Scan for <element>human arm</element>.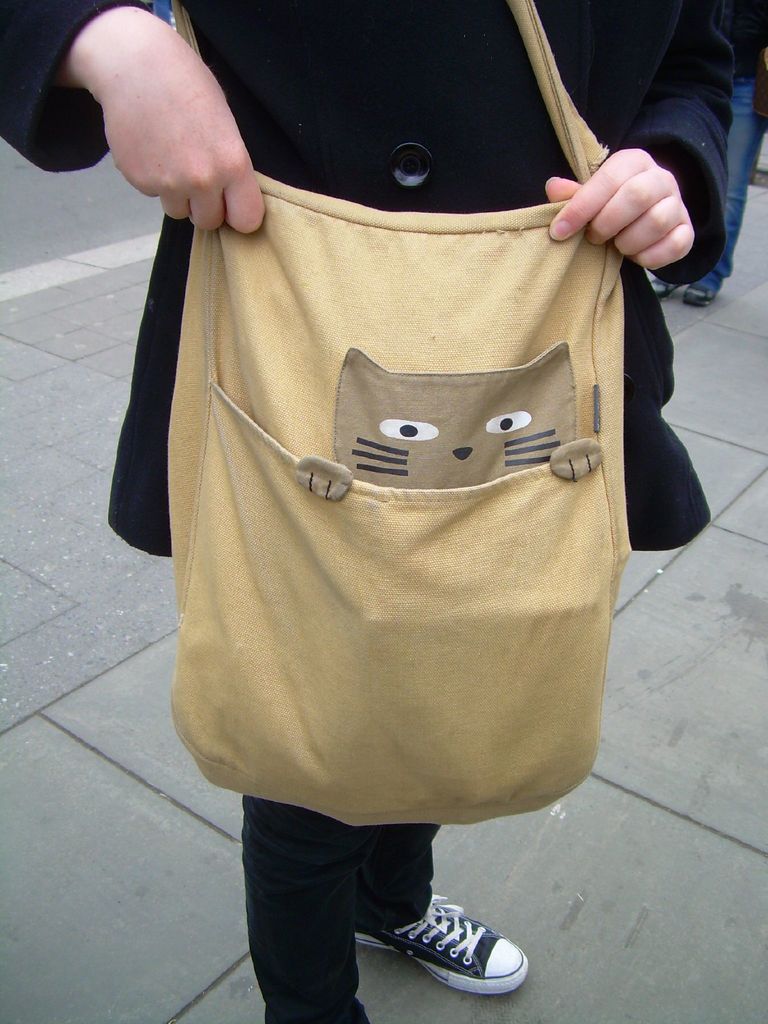
Scan result: pyautogui.locateOnScreen(545, 0, 730, 290).
